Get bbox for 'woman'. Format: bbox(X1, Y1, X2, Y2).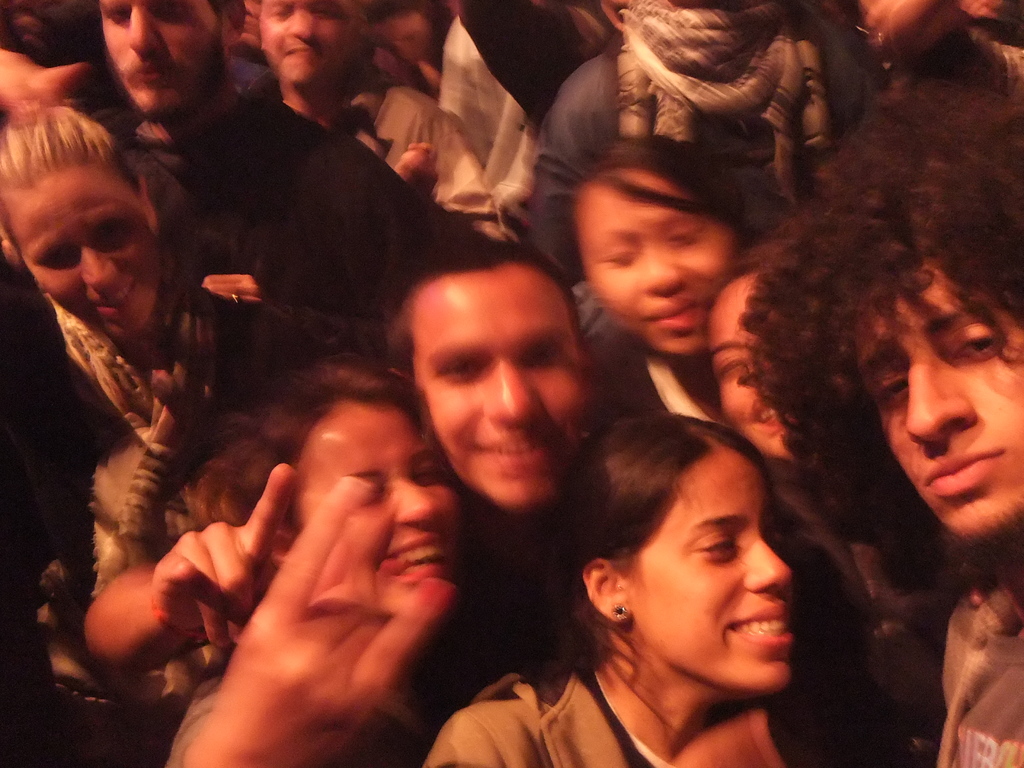
bbox(541, 129, 760, 454).
